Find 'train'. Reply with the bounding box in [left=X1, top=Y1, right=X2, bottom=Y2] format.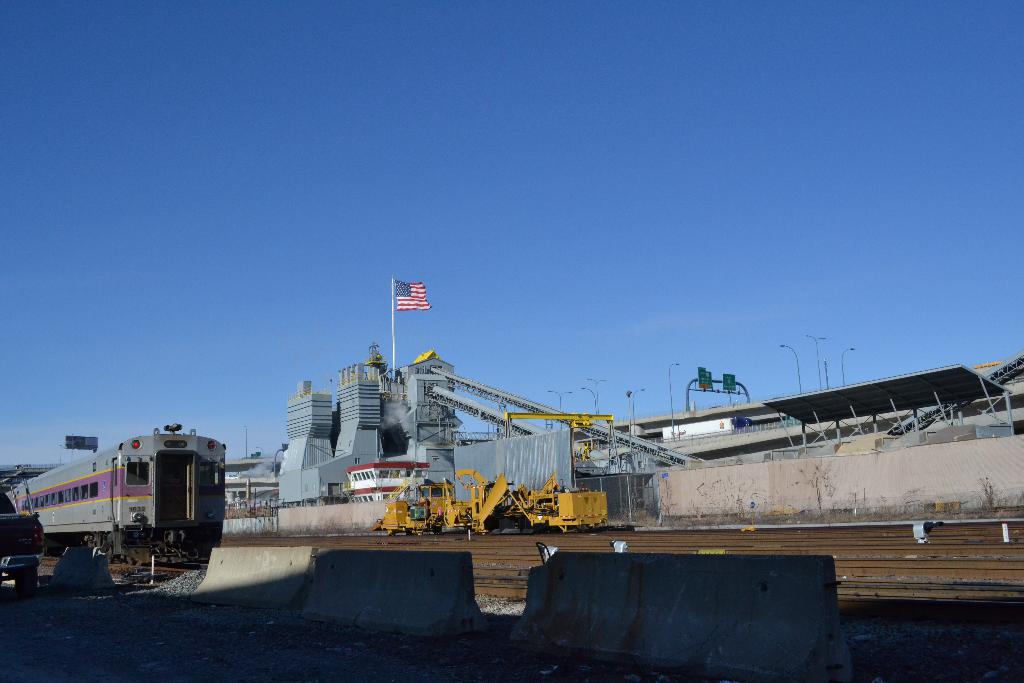
[left=5, top=425, right=224, bottom=562].
